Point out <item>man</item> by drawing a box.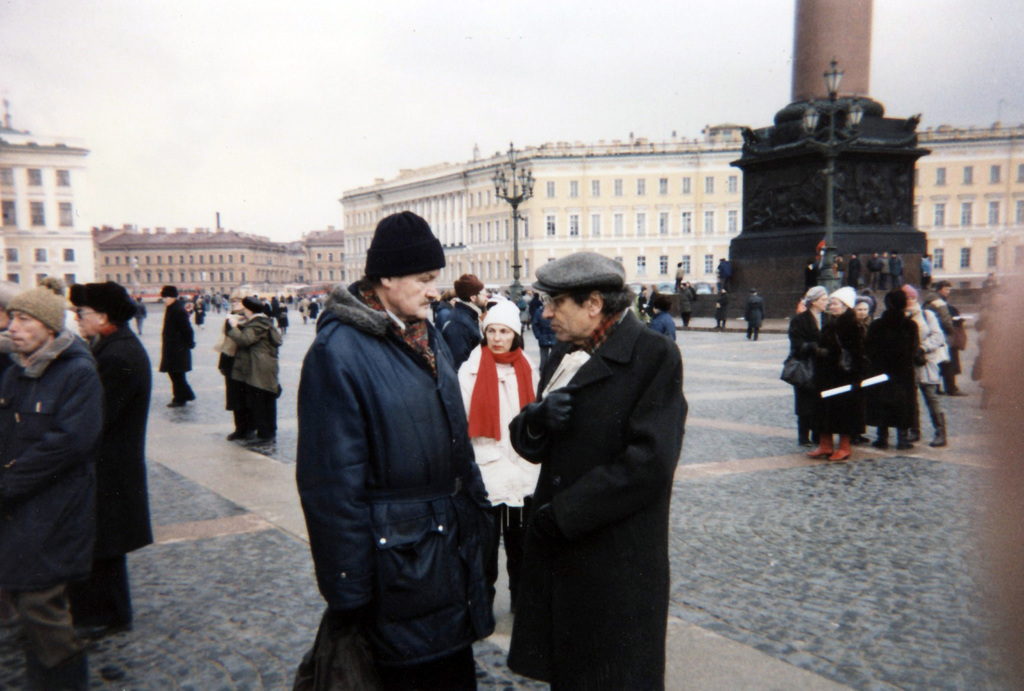
[0,287,105,690].
